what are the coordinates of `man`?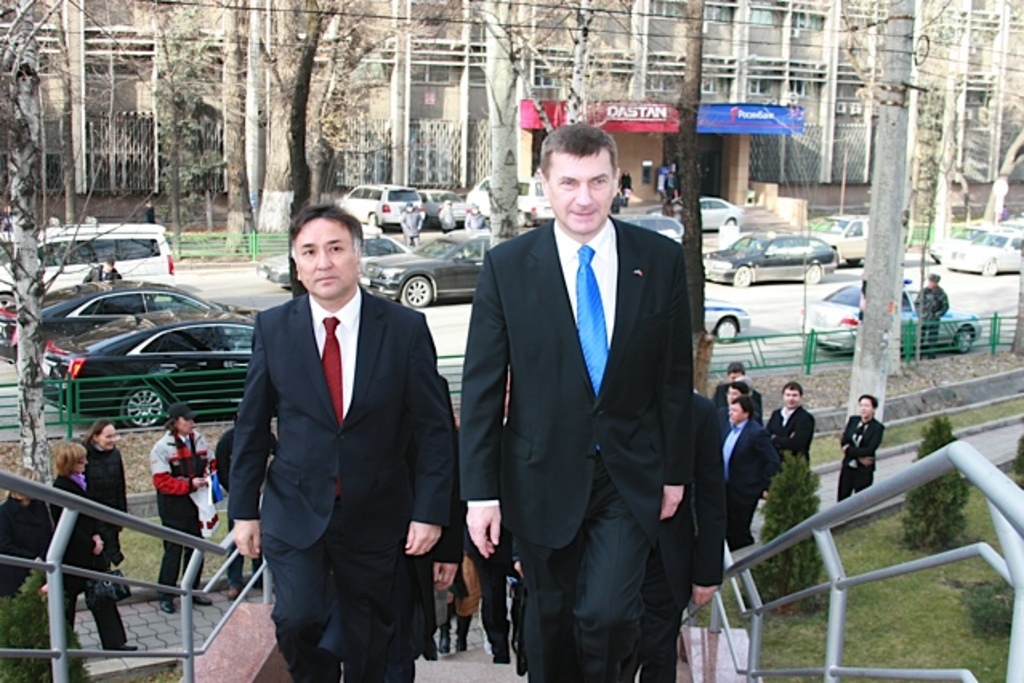
BBox(657, 385, 728, 681).
